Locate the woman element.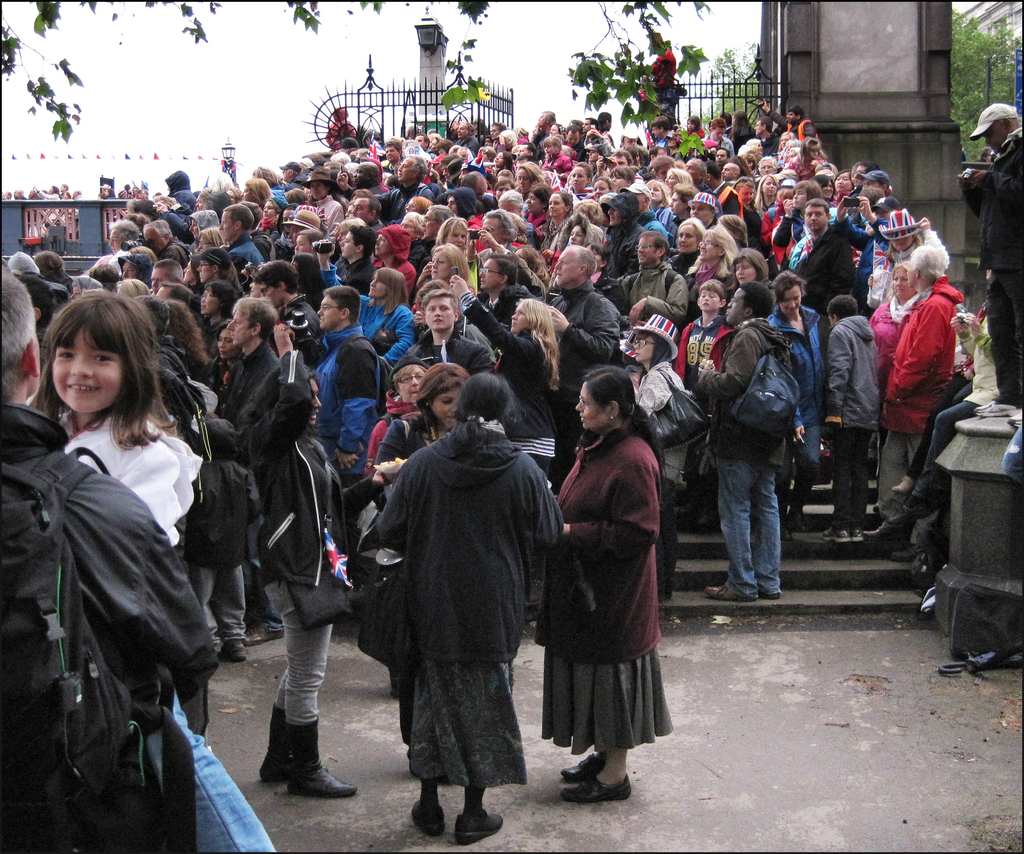
Element bbox: 362 354 433 476.
